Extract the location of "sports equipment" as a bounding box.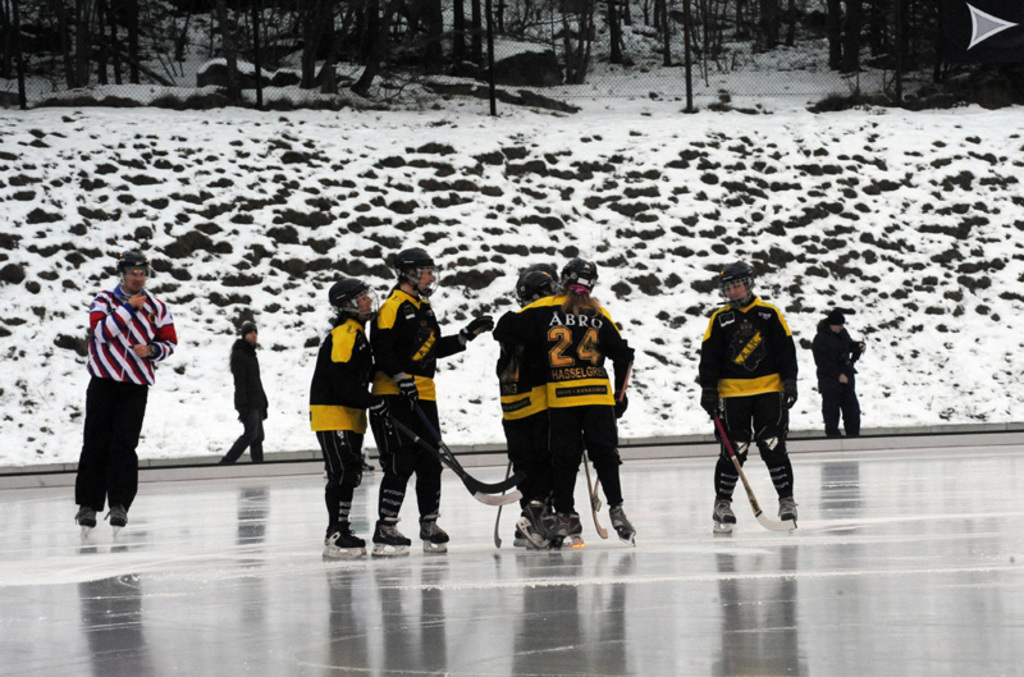
571,453,608,543.
